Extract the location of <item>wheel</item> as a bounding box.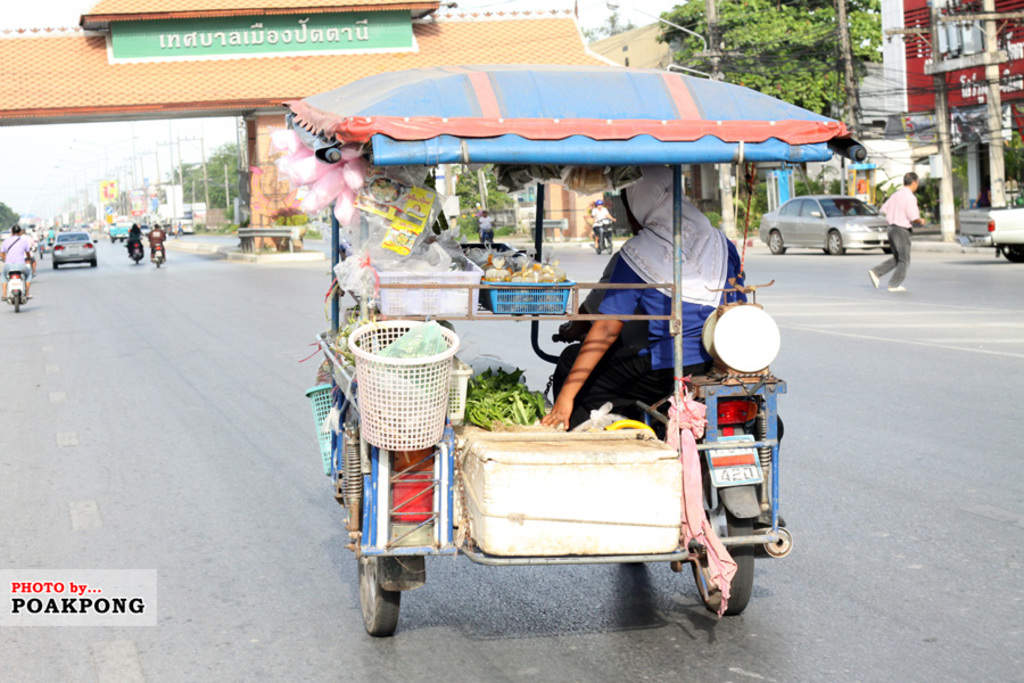
bbox=[826, 231, 843, 253].
